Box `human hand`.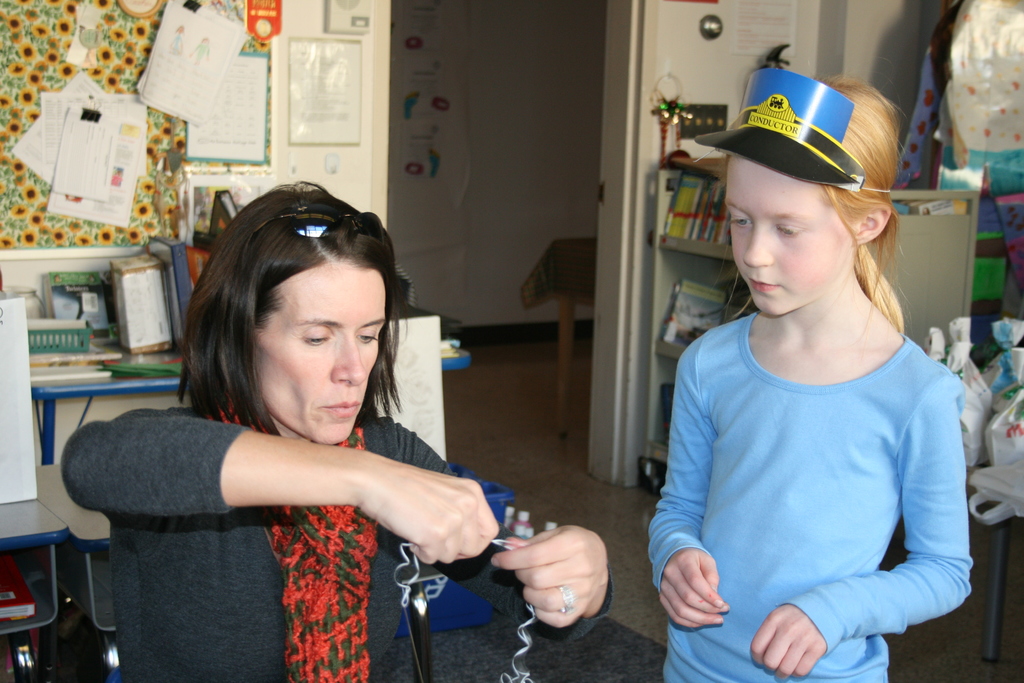
[659, 548, 732, 629].
